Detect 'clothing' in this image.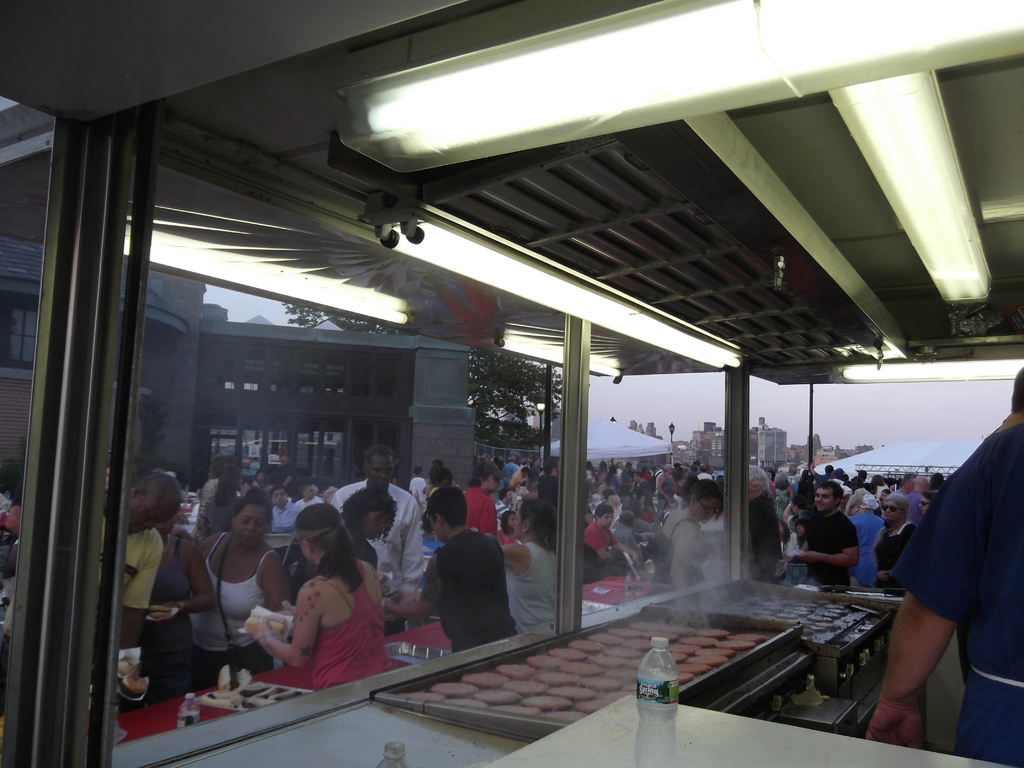
Detection: (419,521,517,648).
